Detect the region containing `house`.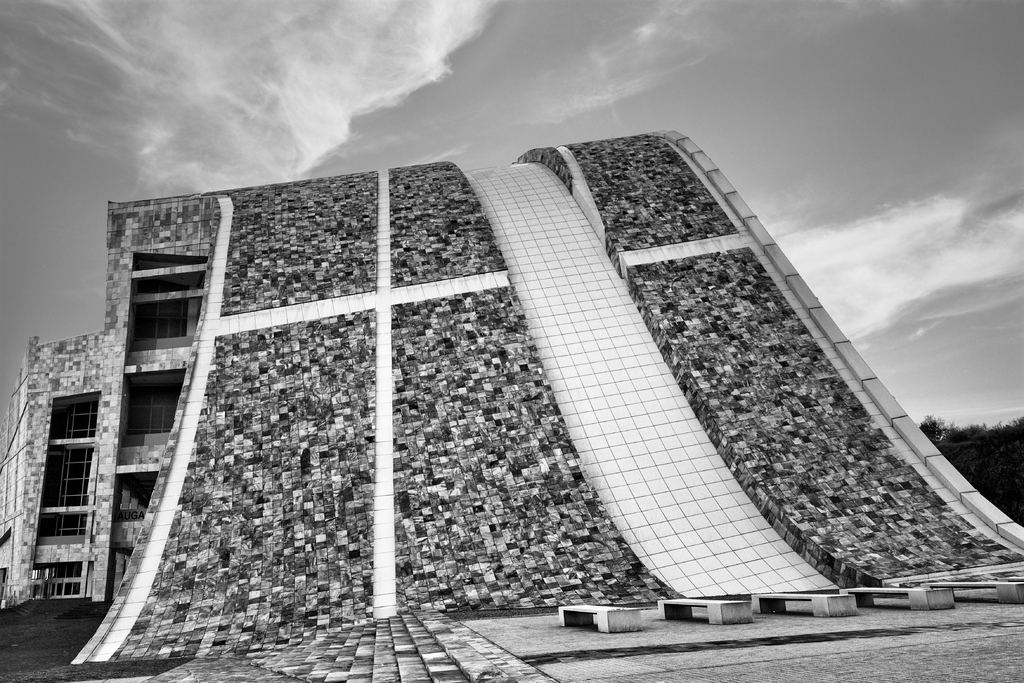
(x1=0, y1=129, x2=1023, y2=670).
